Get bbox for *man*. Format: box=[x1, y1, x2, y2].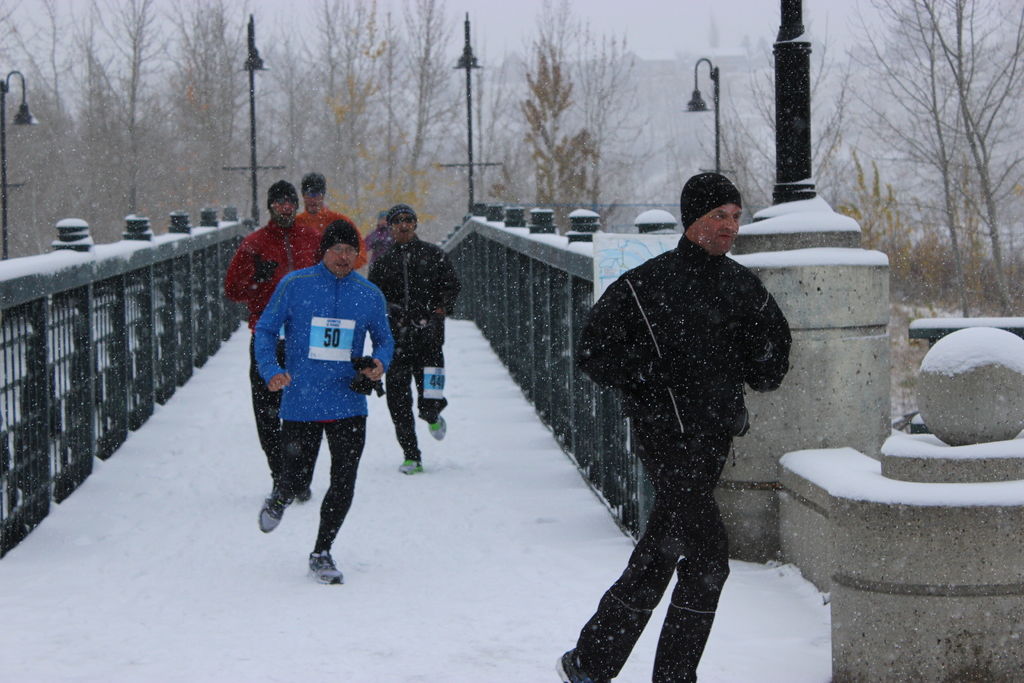
box=[255, 220, 397, 588].
